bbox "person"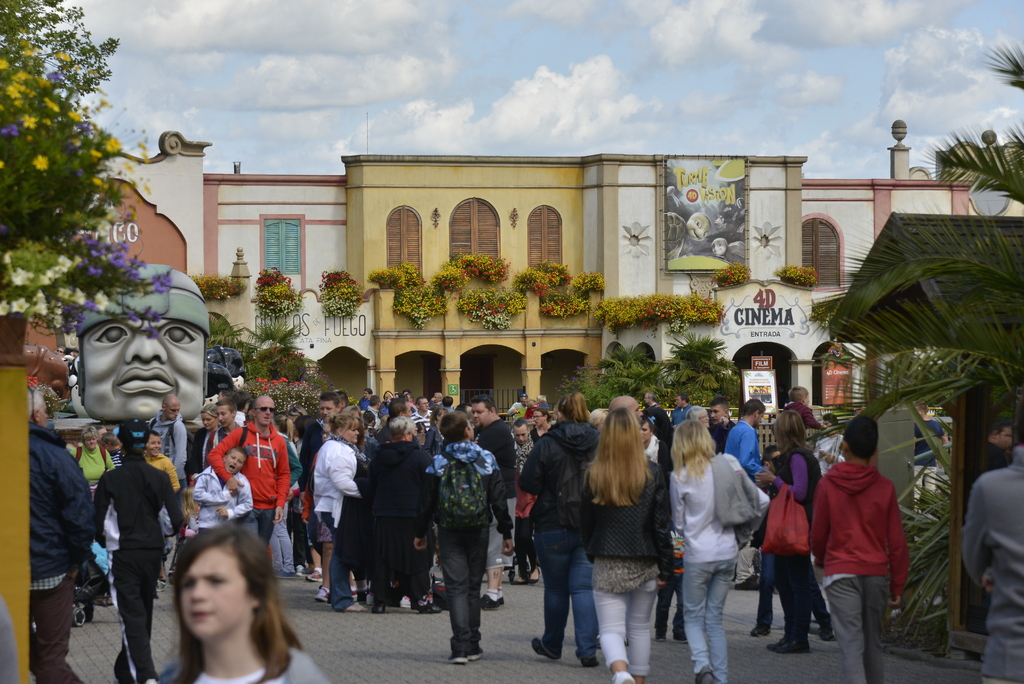
select_region(88, 411, 187, 683)
